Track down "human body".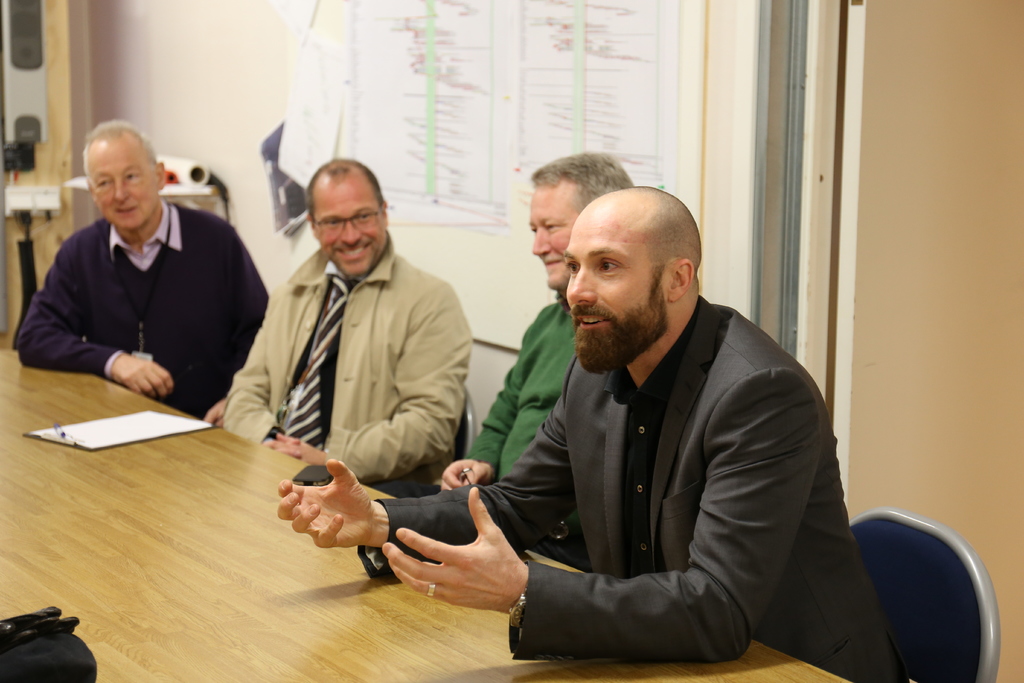
Tracked to 271/290/918/682.
